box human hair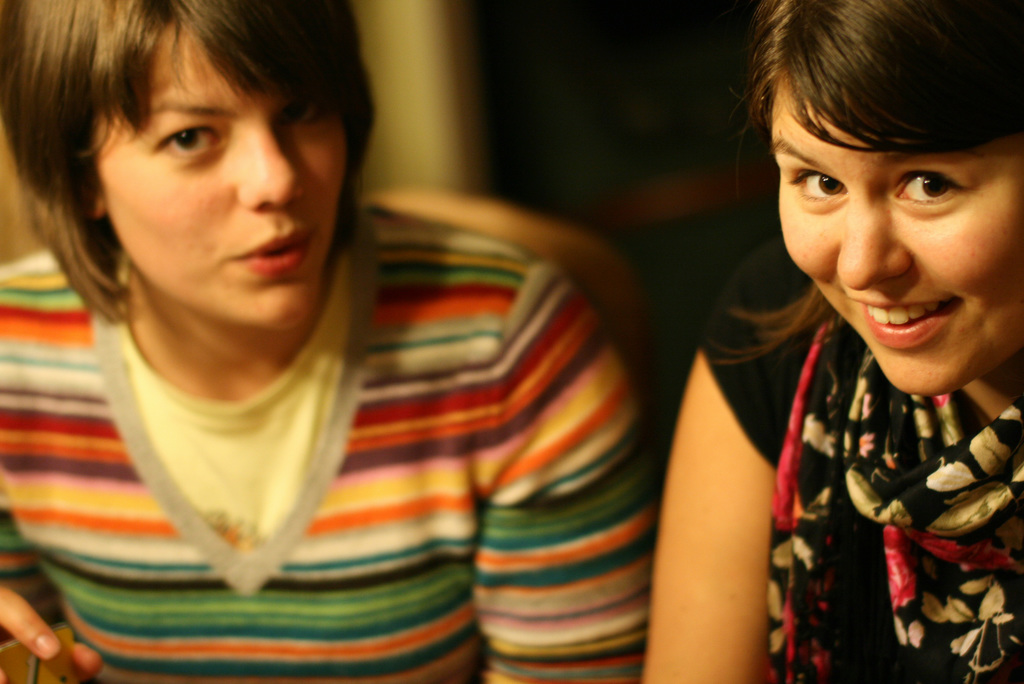
crop(1, 0, 382, 361)
